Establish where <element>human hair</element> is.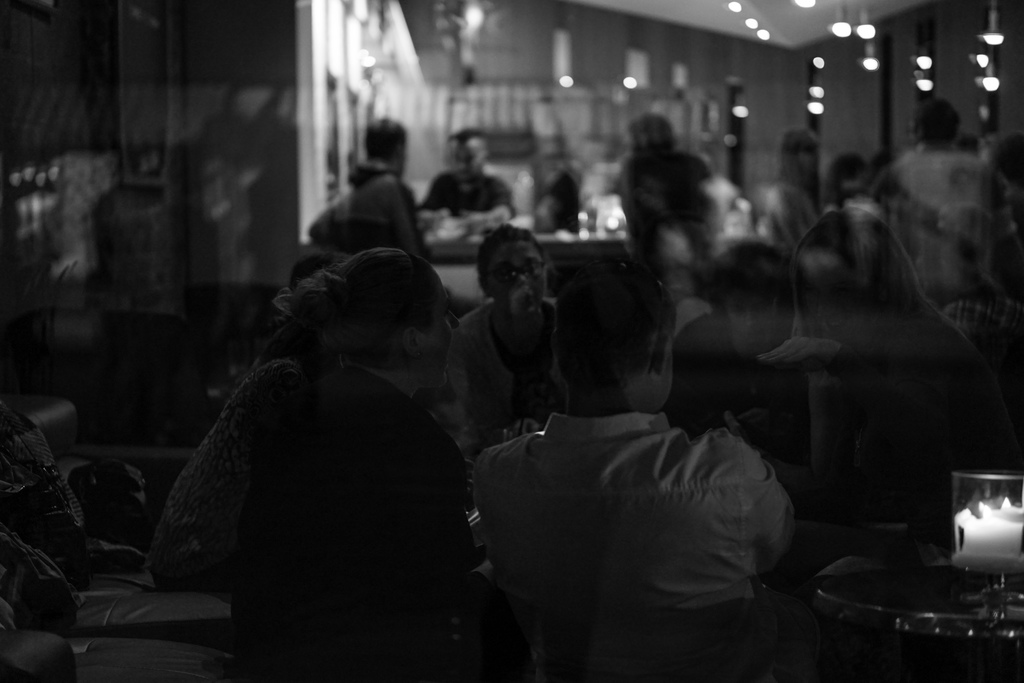
Established at <region>918, 97, 960, 146</region>.
